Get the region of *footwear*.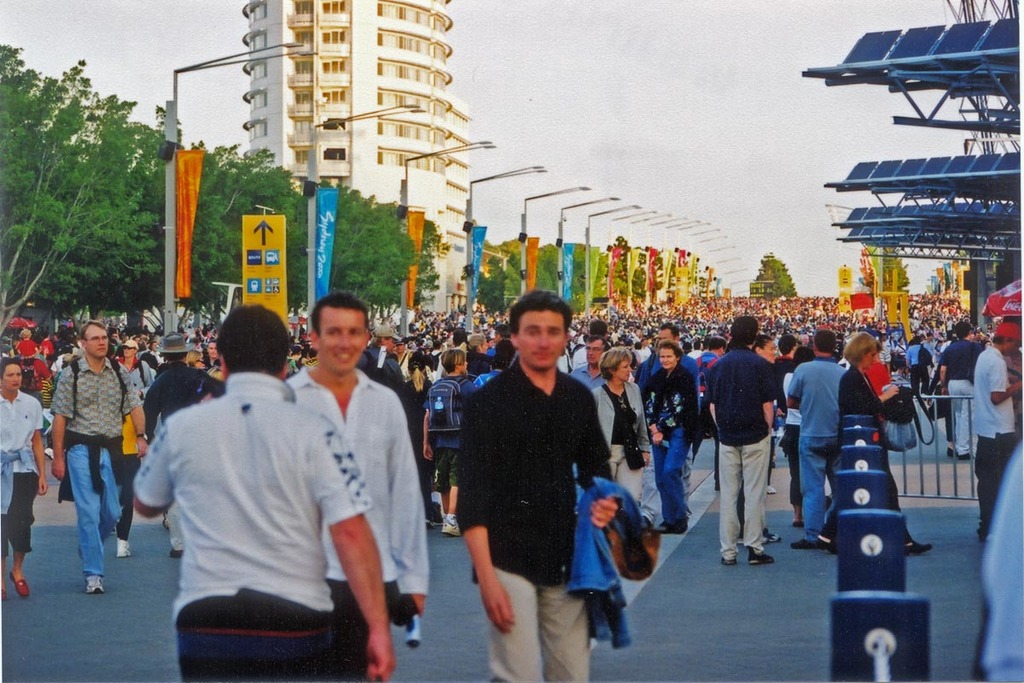
760:527:784:541.
